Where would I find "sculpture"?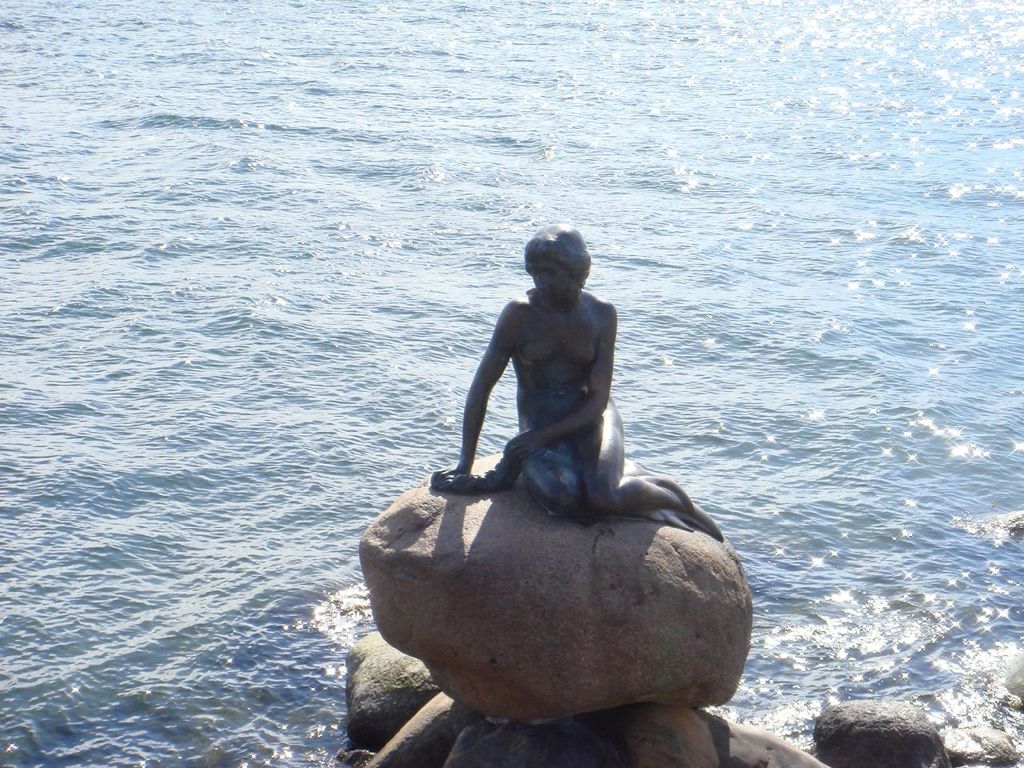
At {"left": 422, "top": 209, "right": 703, "bottom": 651}.
